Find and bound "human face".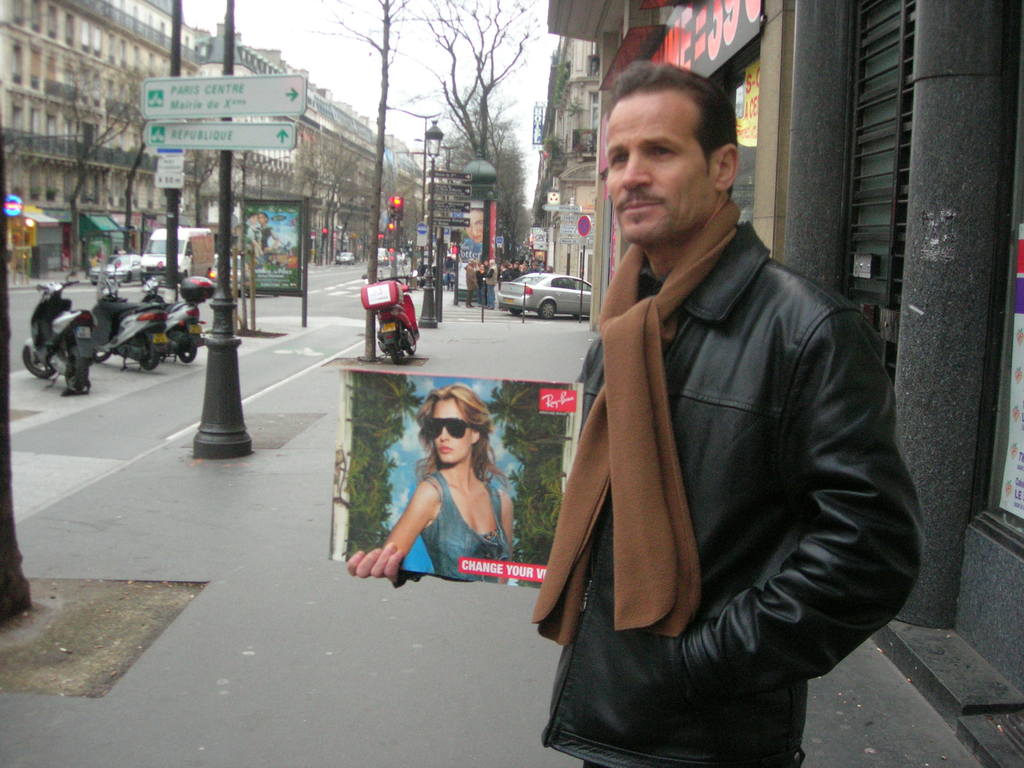
Bound: 607/92/715/245.
